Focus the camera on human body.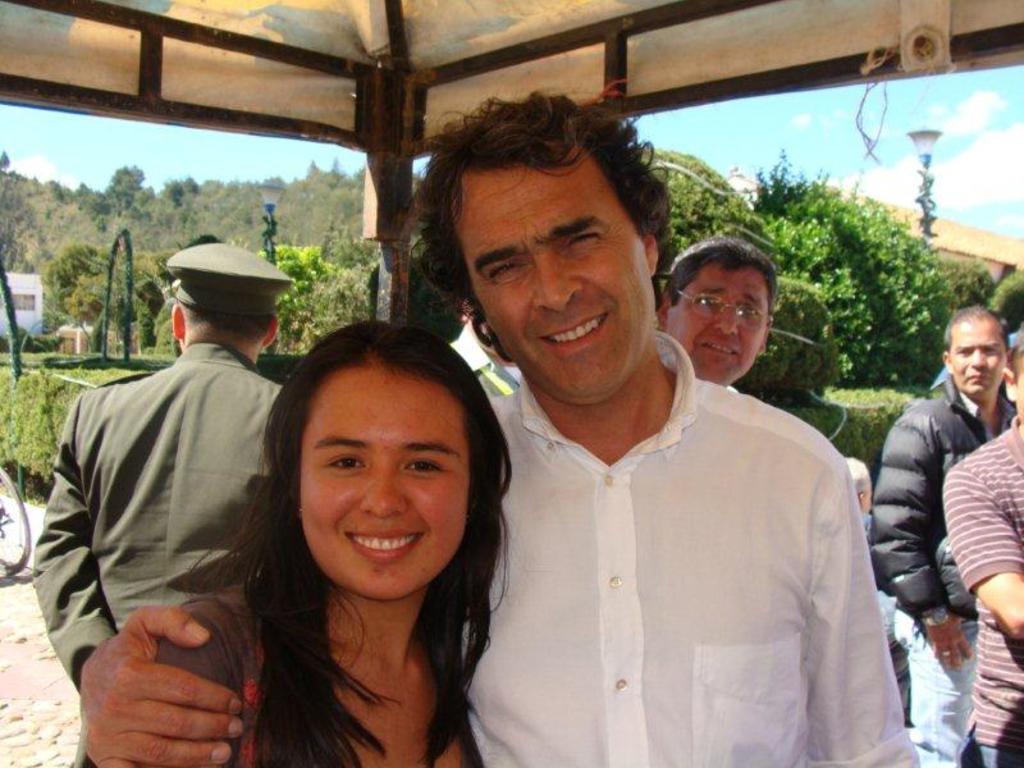
Focus region: x1=941 y1=421 x2=1023 y2=767.
